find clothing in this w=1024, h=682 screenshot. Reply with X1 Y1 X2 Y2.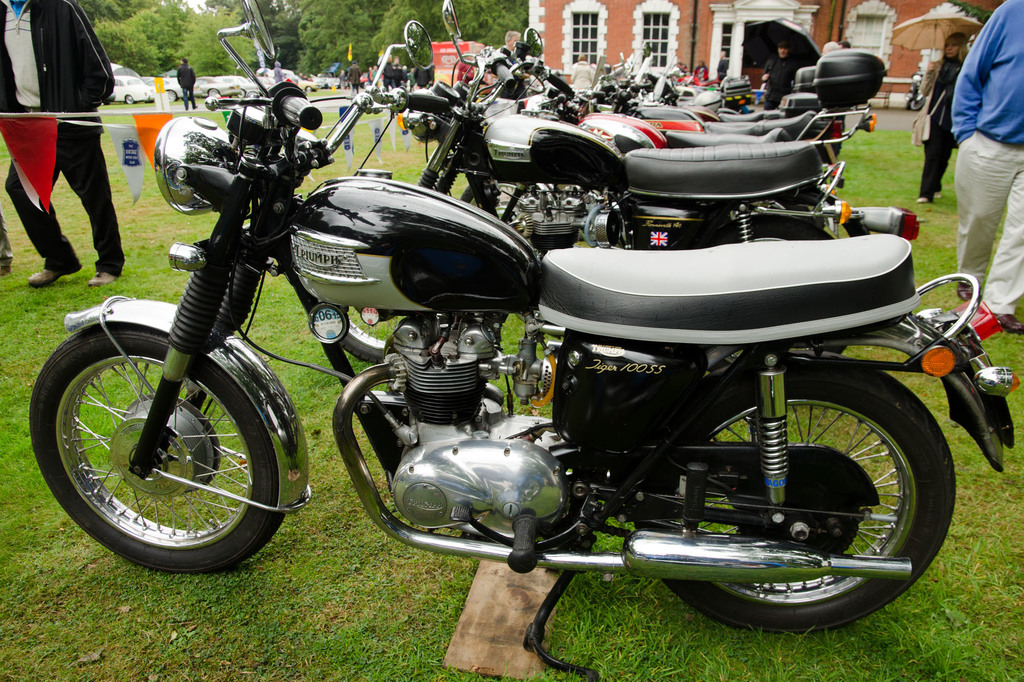
17 0 112 267.
